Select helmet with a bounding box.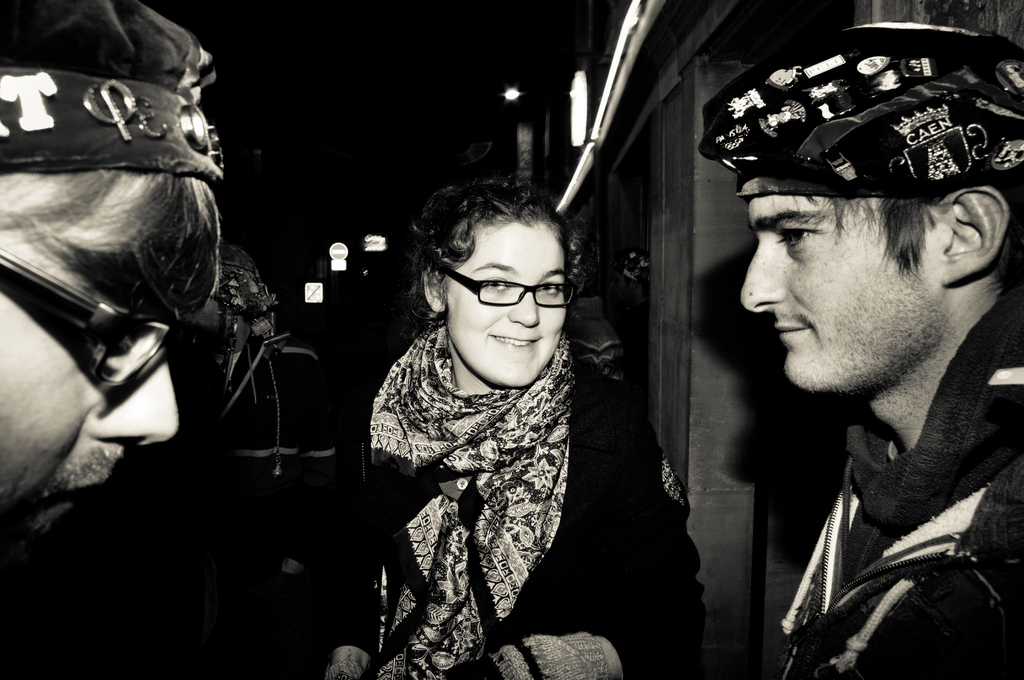
<bbox>700, 21, 1023, 198</bbox>.
